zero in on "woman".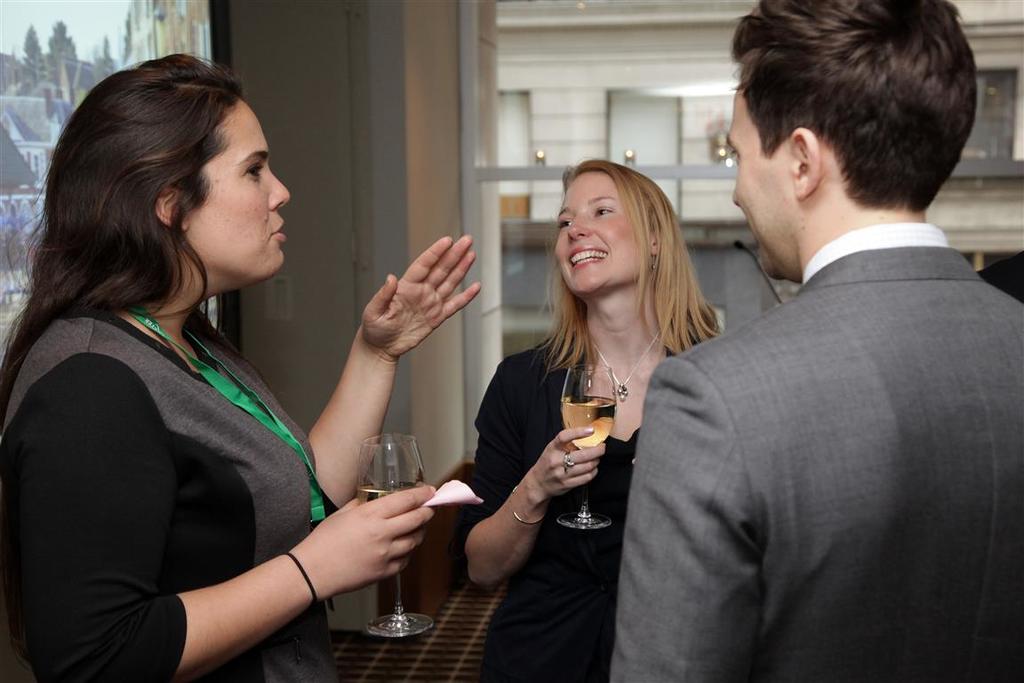
Zeroed in: rect(442, 138, 750, 682).
